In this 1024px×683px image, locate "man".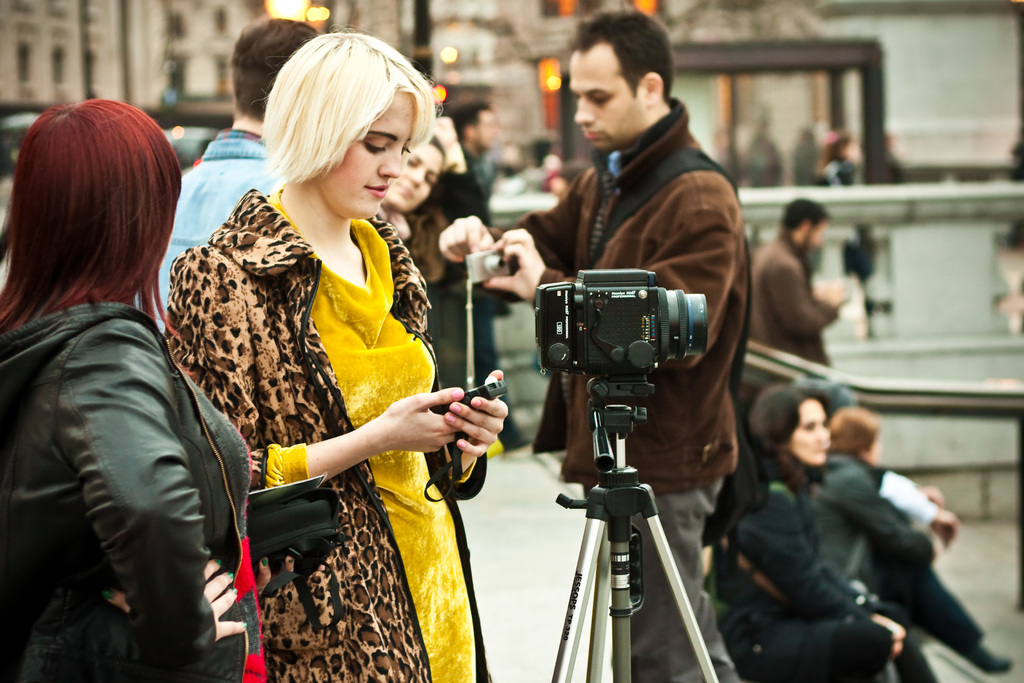
Bounding box: left=433, top=5, right=760, bottom=682.
